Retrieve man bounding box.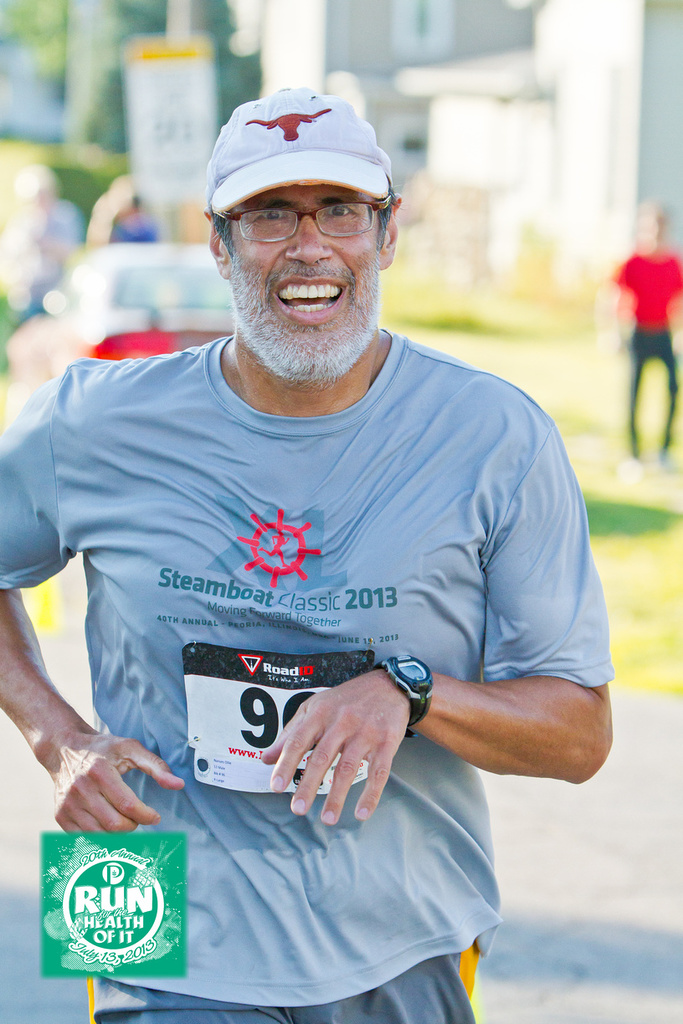
Bounding box: {"x1": 0, "y1": 72, "x2": 635, "y2": 950}.
